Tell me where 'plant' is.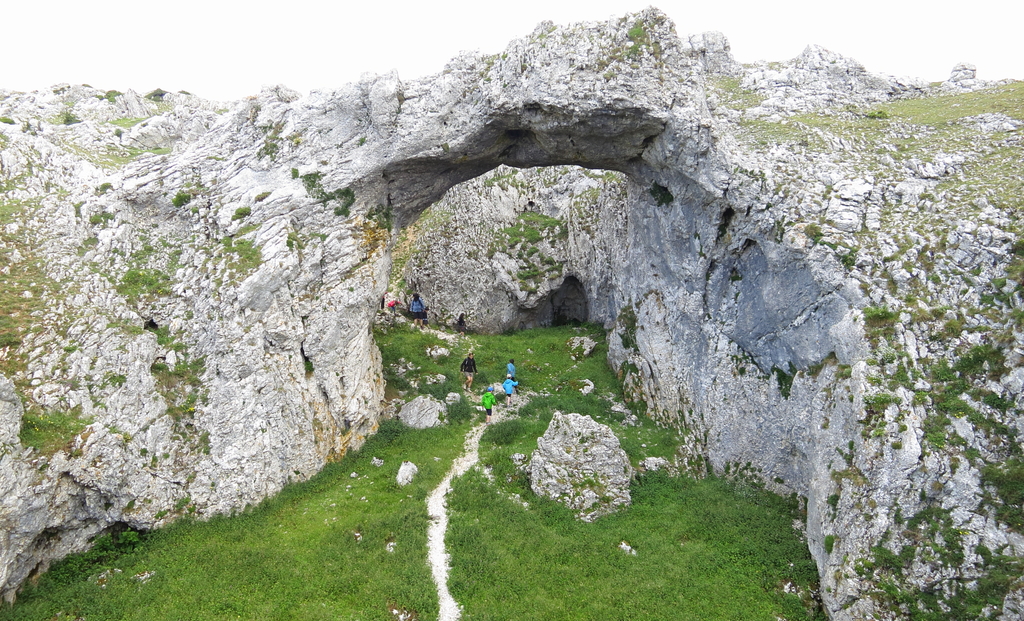
'plant' is at [left=151, top=507, right=170, bottom=519].
